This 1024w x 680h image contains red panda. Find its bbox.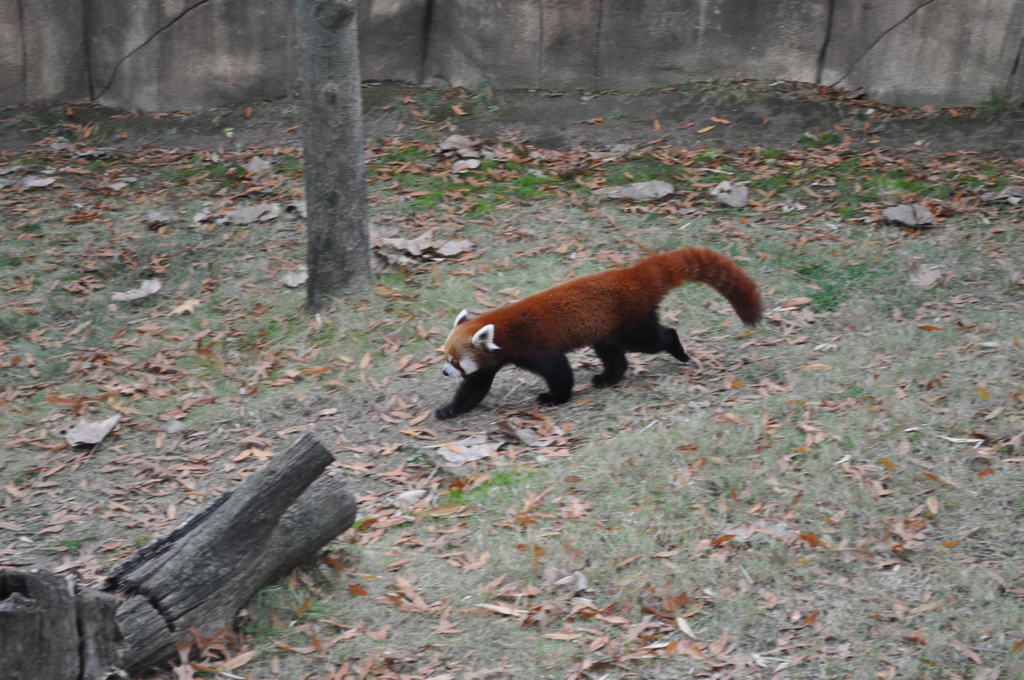
433/245/762/420.
